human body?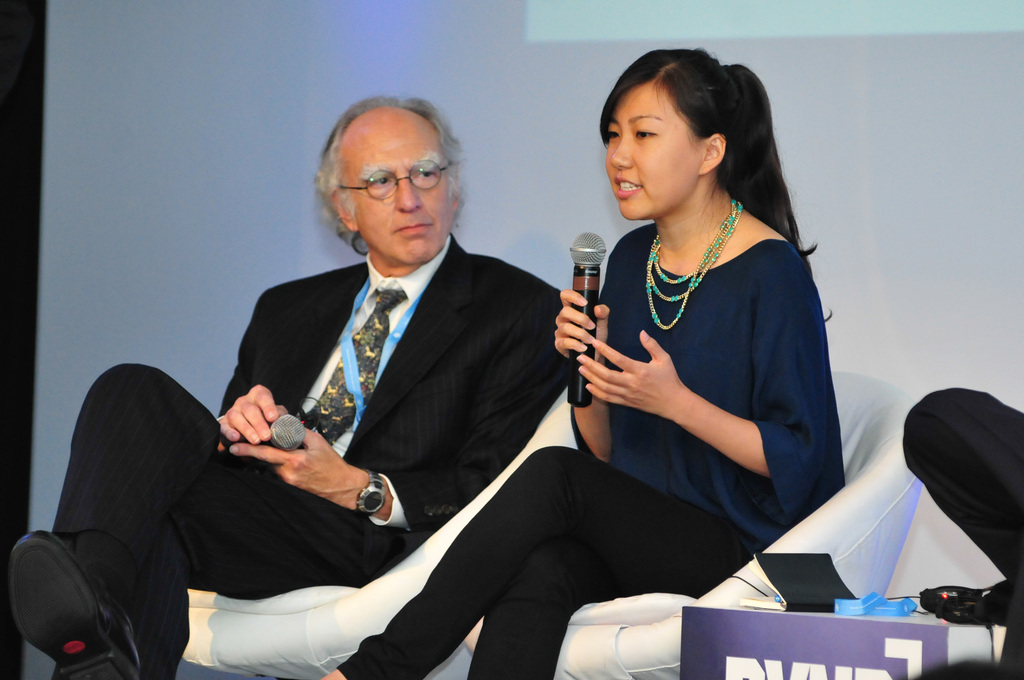
left=324, top=45, right=849, bottom=679
